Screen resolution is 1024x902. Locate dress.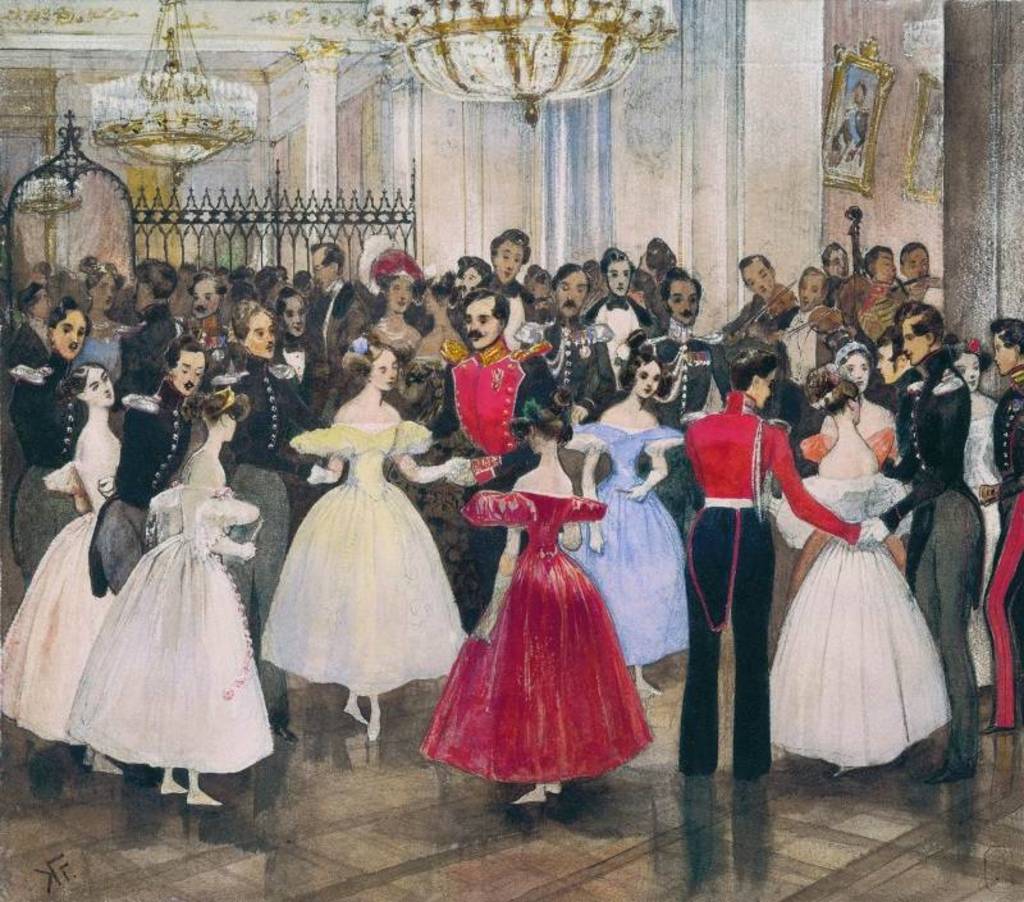
{"x1": 417, "y1": 486, "x2": 658, "y2": 784}.
